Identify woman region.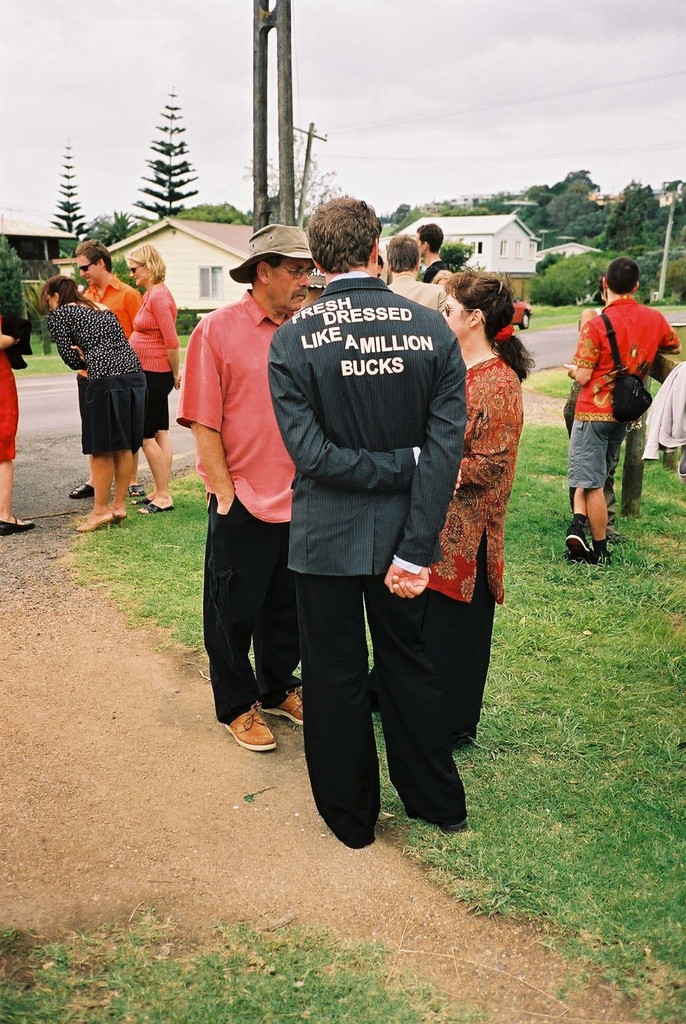
Region: {"x1": 37, "y1": 274, "x2": 147, "y2": 535}.
